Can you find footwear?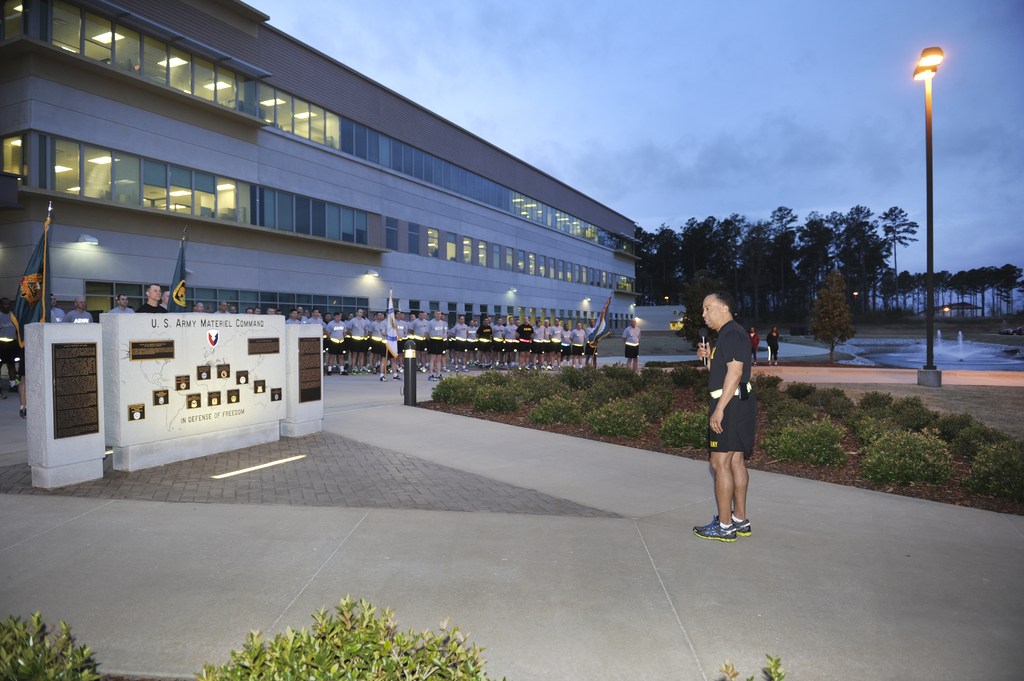
Yes, bounding box: (358, 368, 368, 374).
